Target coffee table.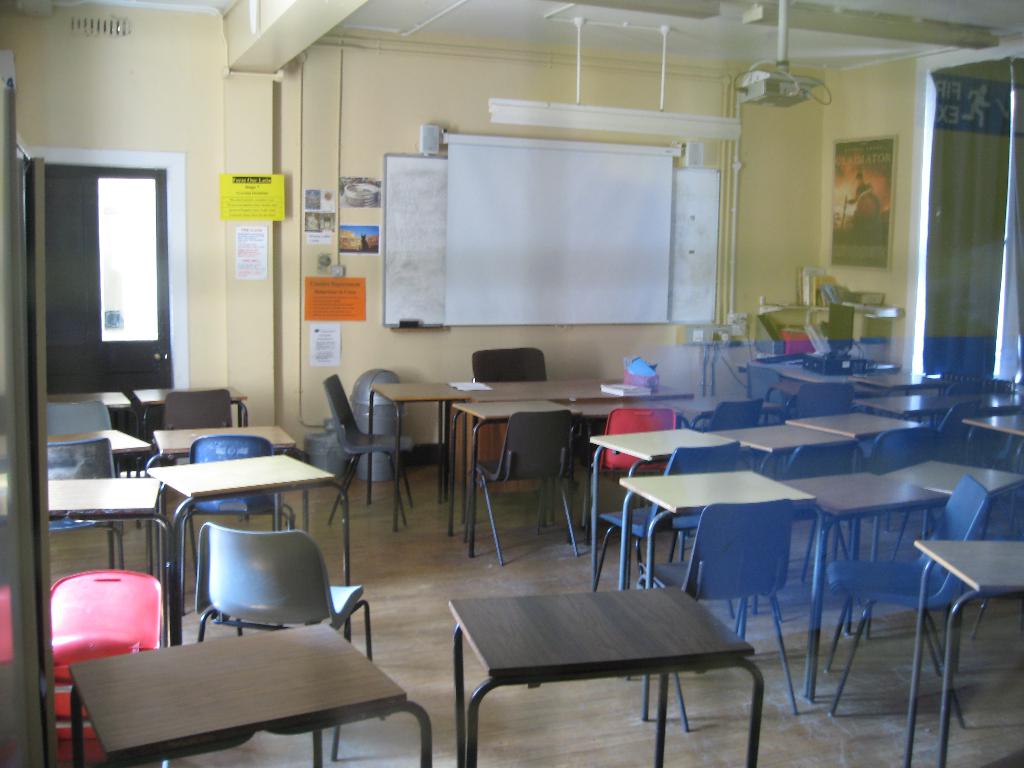
Target region: rect(957, 406, 1023, 447).
